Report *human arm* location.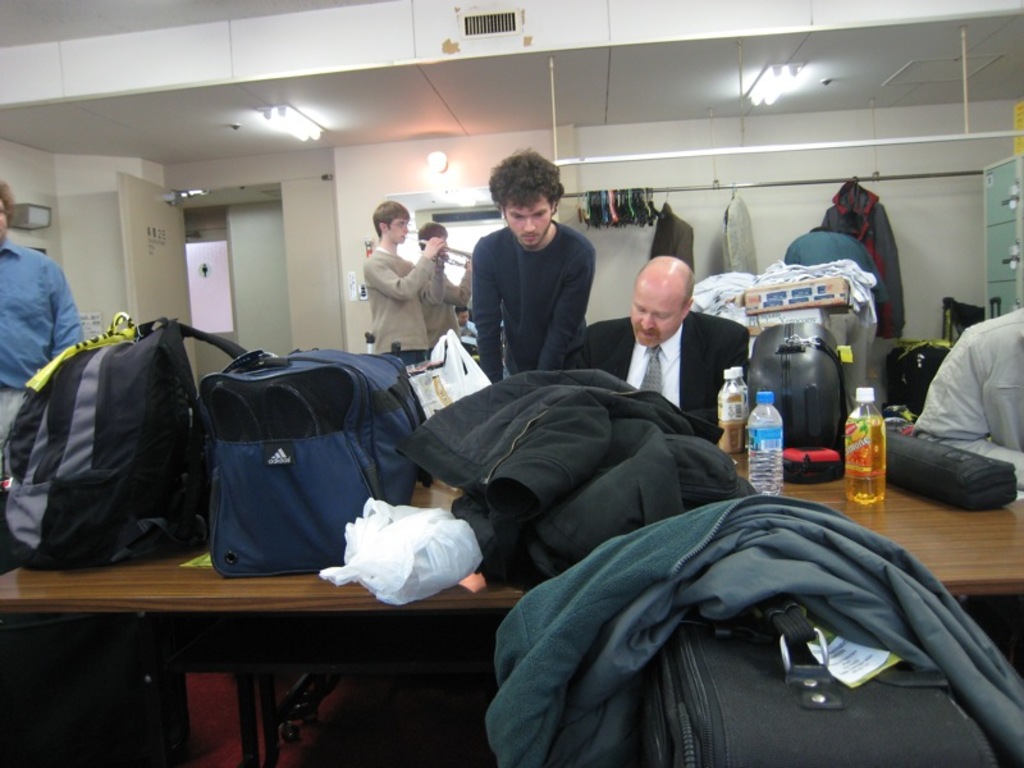
Report: {"x1": 475, "y1": 238, "x2": 503, "y2": 380}.
